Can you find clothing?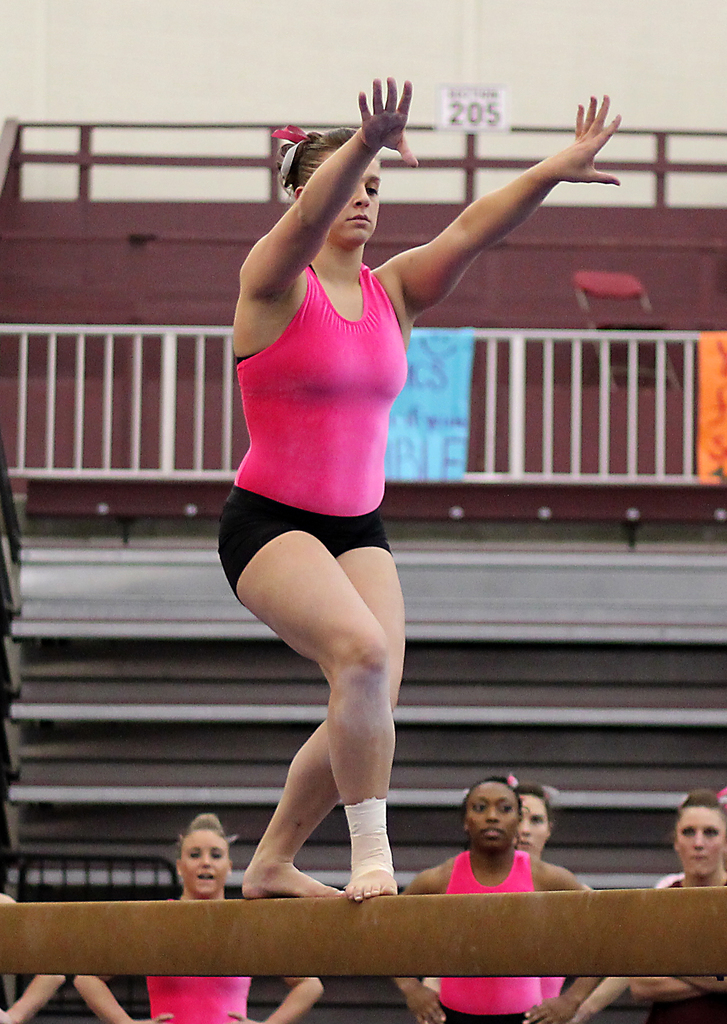
Yes, bounding box: bbox(539, 979, 568, 1001).
